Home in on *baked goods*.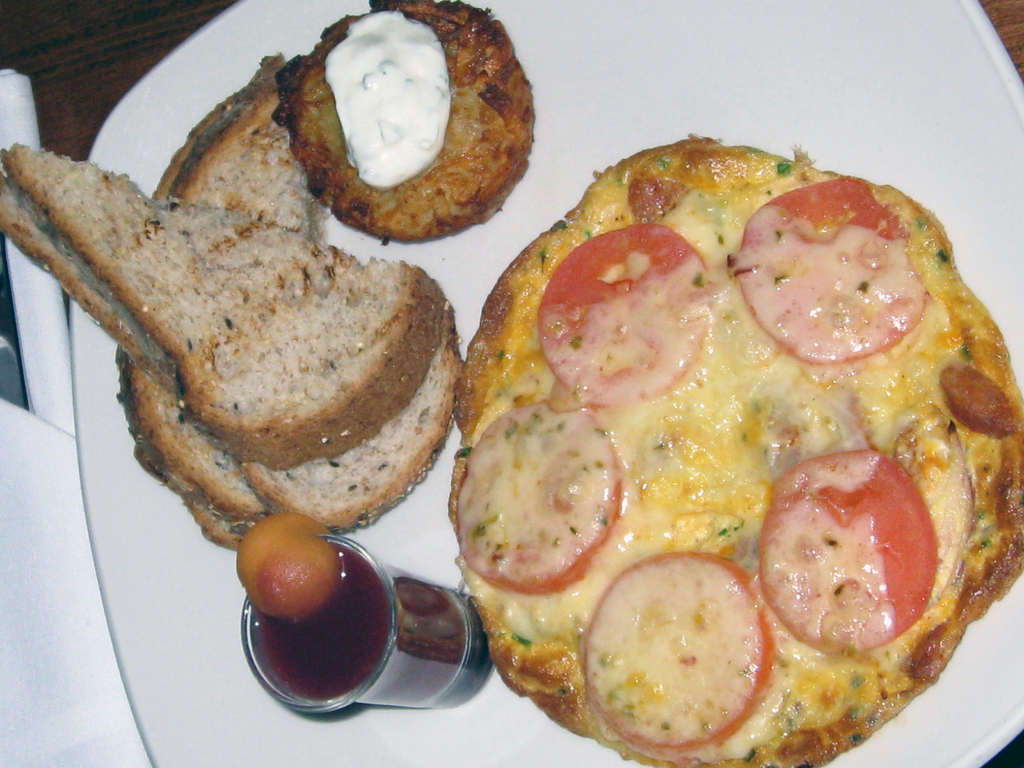
Homed in at x1=9 y1=67 x2=463 y2=532.
